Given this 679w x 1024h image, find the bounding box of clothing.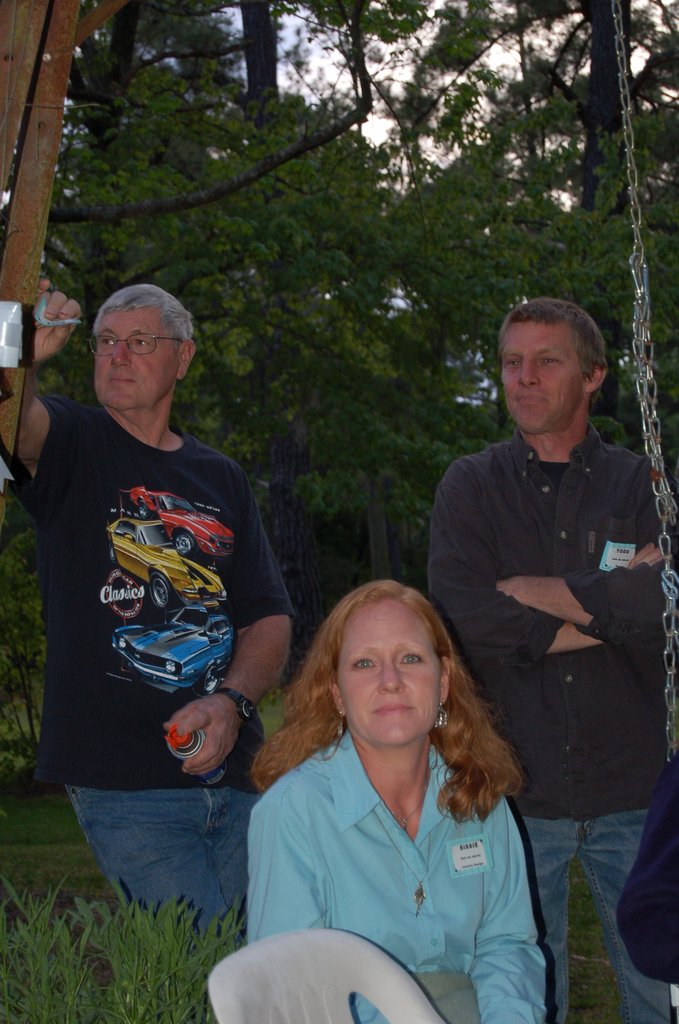
<region>421, 419, 678, 1023</region>.
